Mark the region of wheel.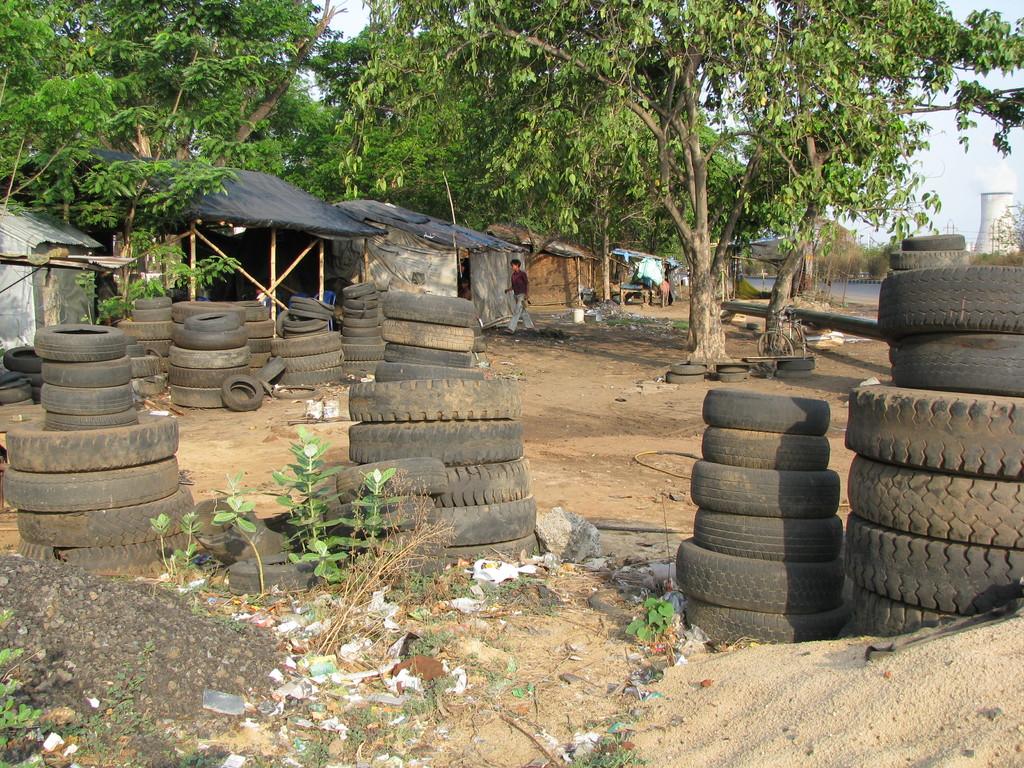
Region: x1=718, y1=373, x2=749, y2=383.
